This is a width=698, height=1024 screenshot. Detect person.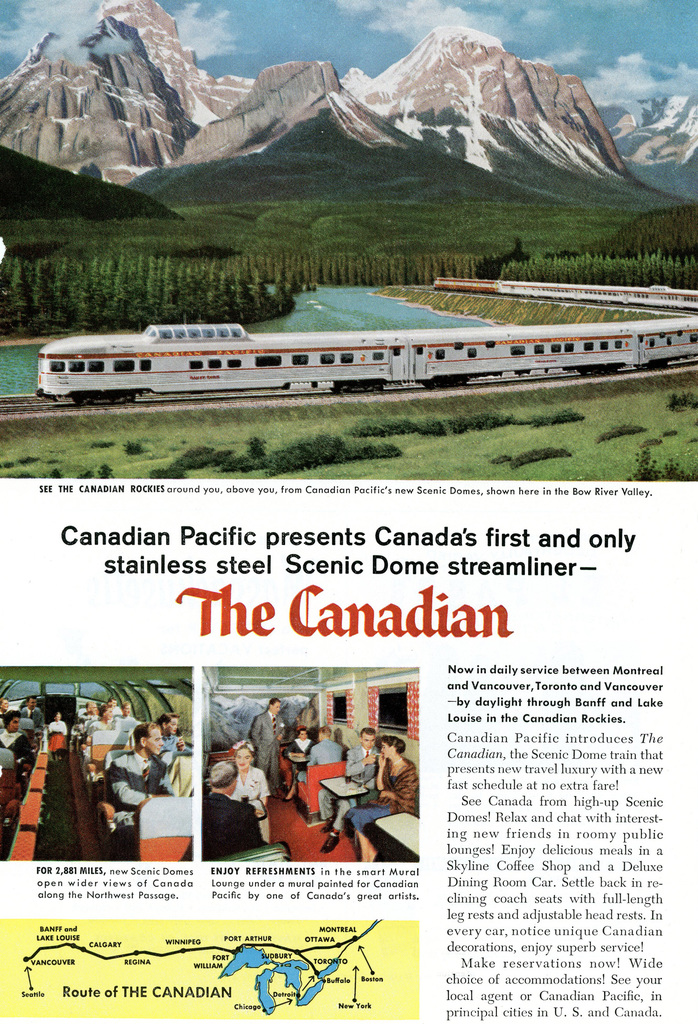
<box>203,764,265,862</box>.
